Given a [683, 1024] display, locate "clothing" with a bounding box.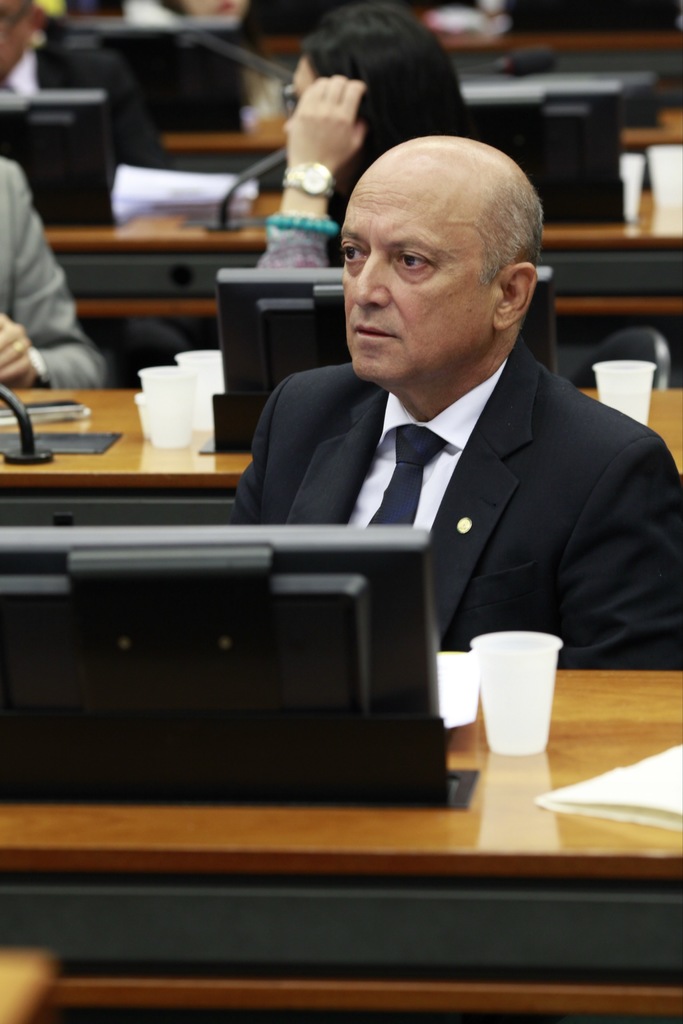
Located: x1=224 y1=305 x2=670 y2=710.
